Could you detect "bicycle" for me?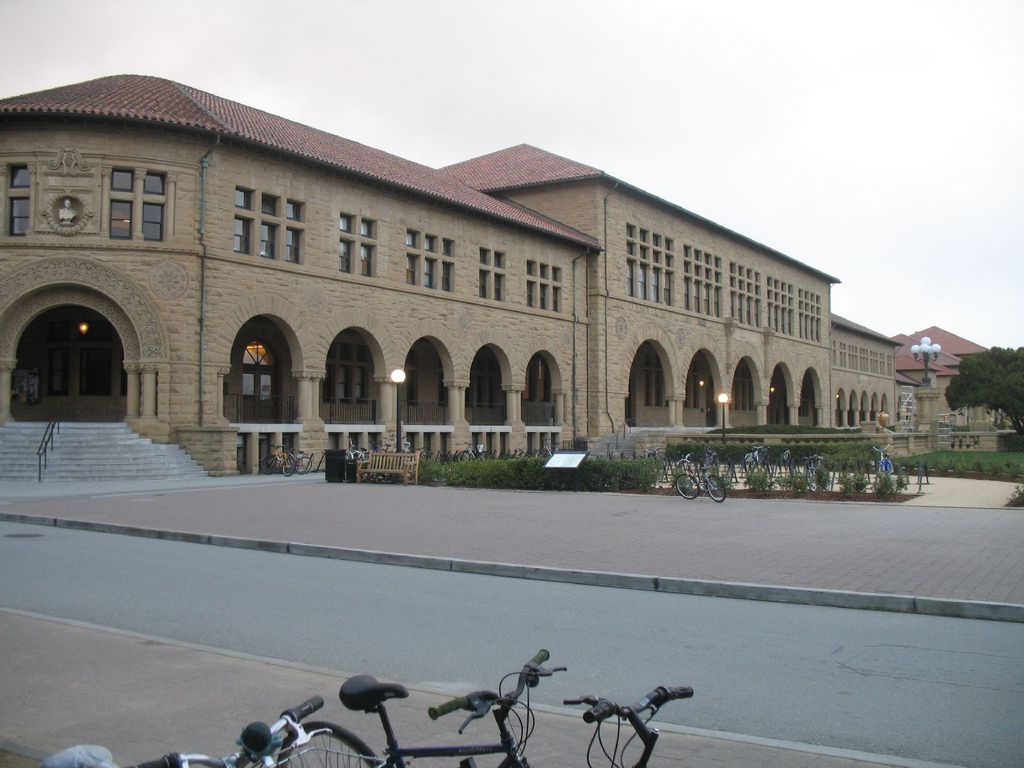
Detection result: 563/683/696/767.
